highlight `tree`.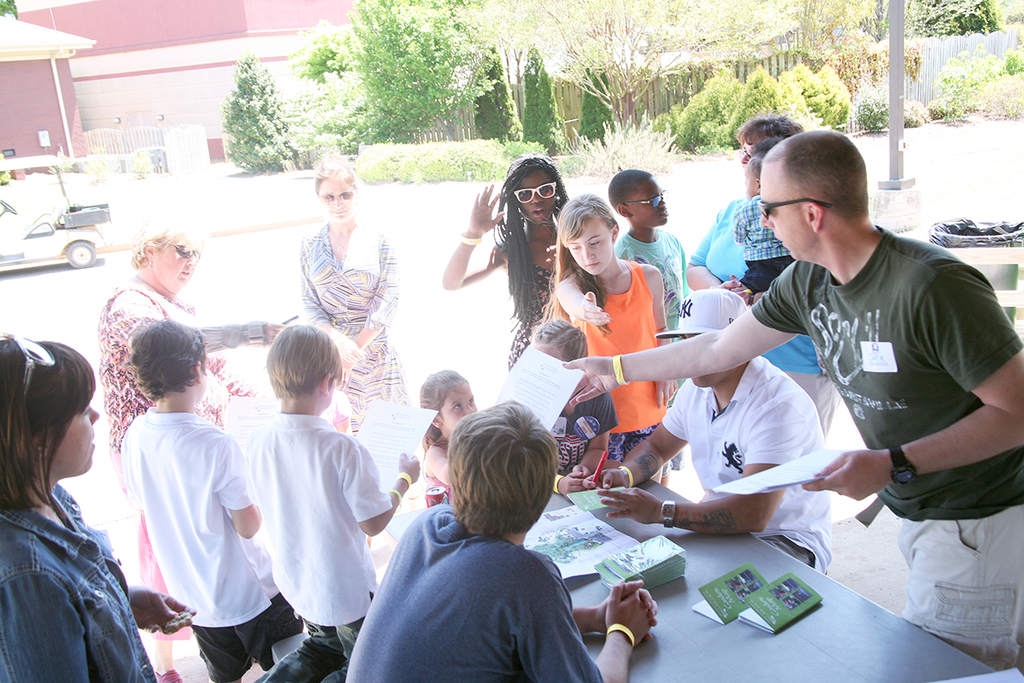
Highlighted region: 202/42/307/166.
